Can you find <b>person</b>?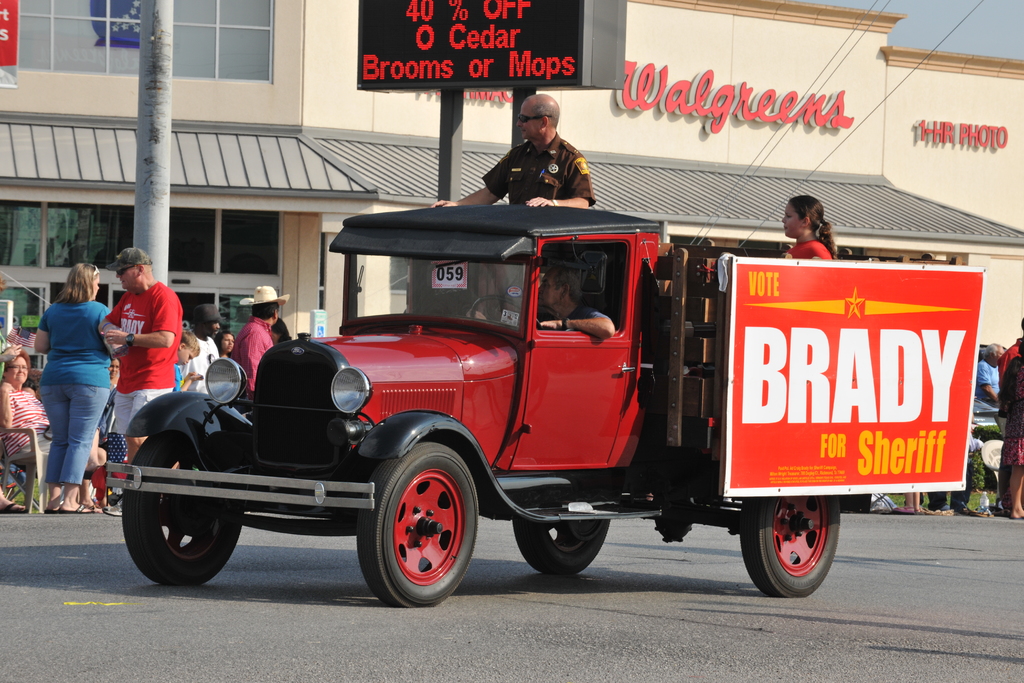
Yes, bounding box: x1=988, y1=310, x2=1023, y2=516.
